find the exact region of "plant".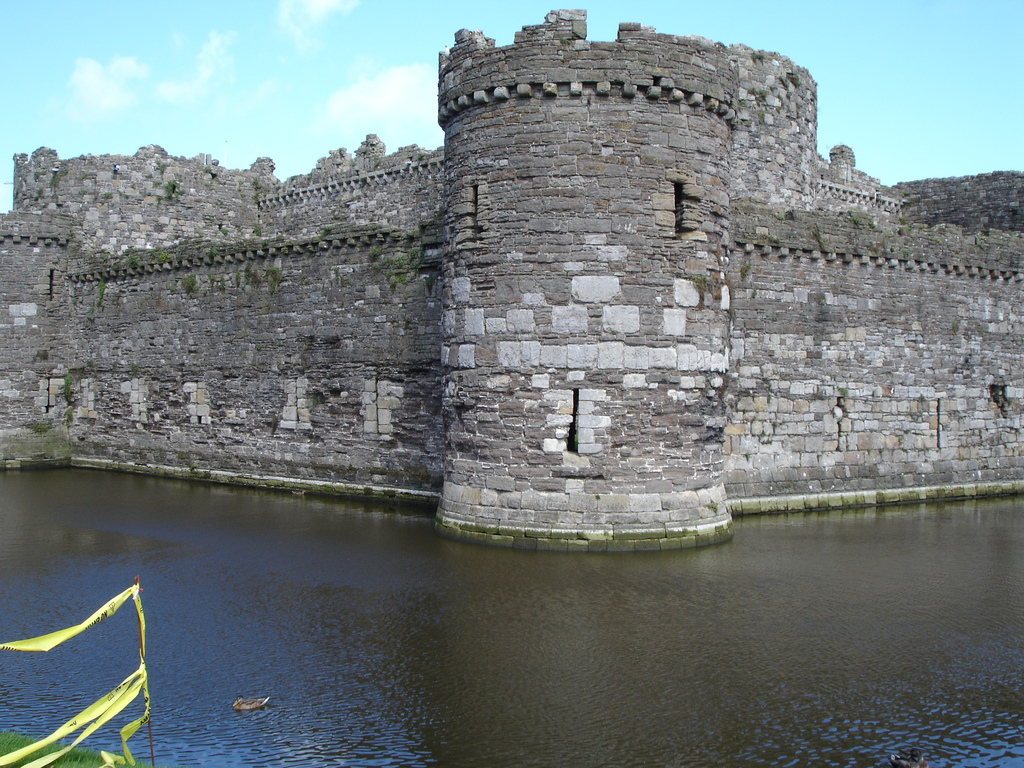
Exact region: 251, 225, 264, 233.
